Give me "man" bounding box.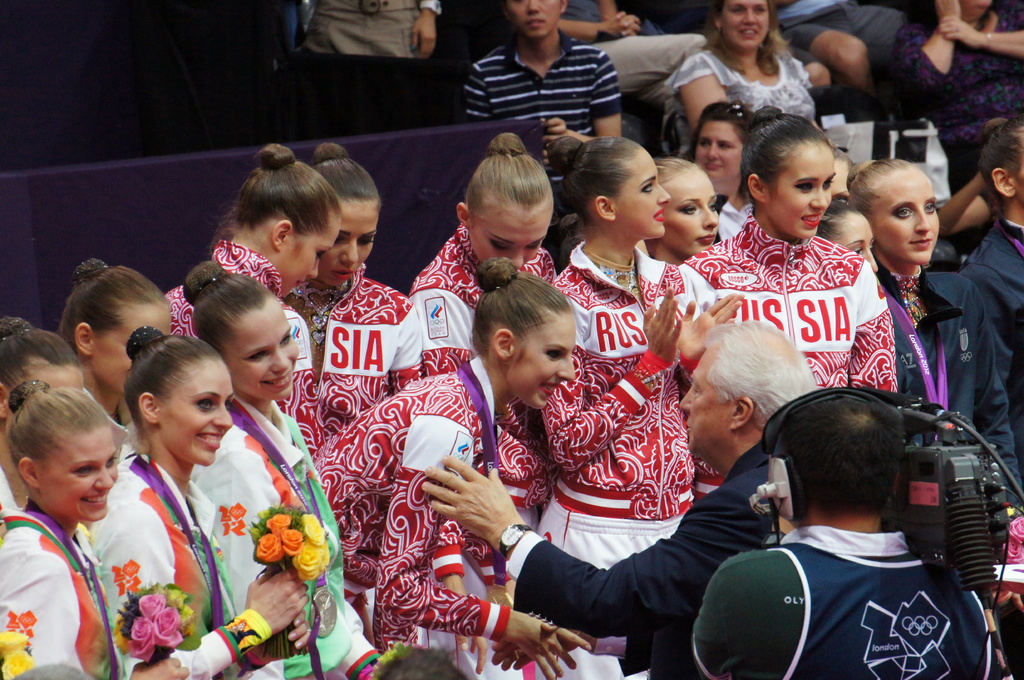
detection(464, 0, 616, 175).
